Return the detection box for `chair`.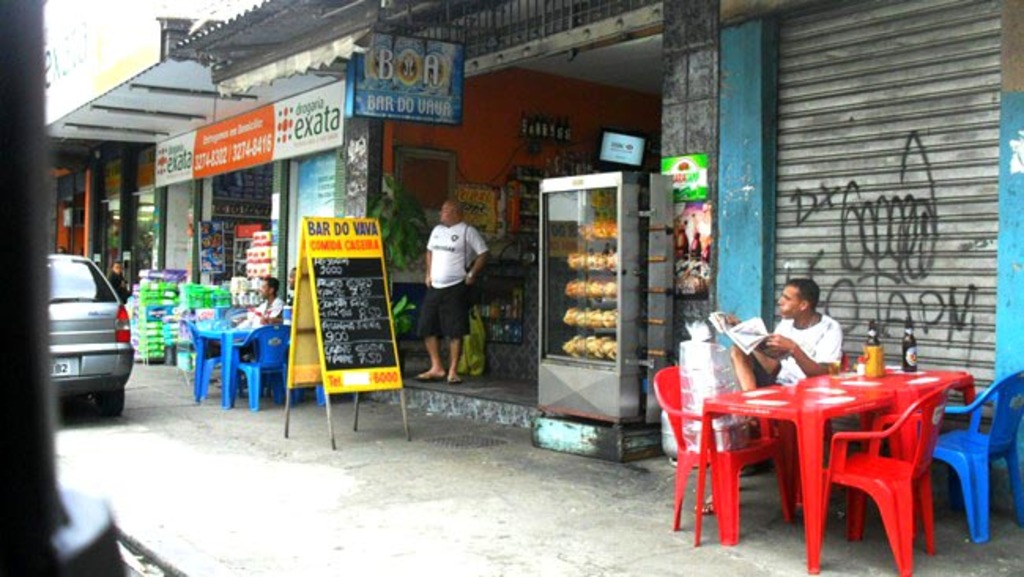
box(655, 363, 811, 541).
